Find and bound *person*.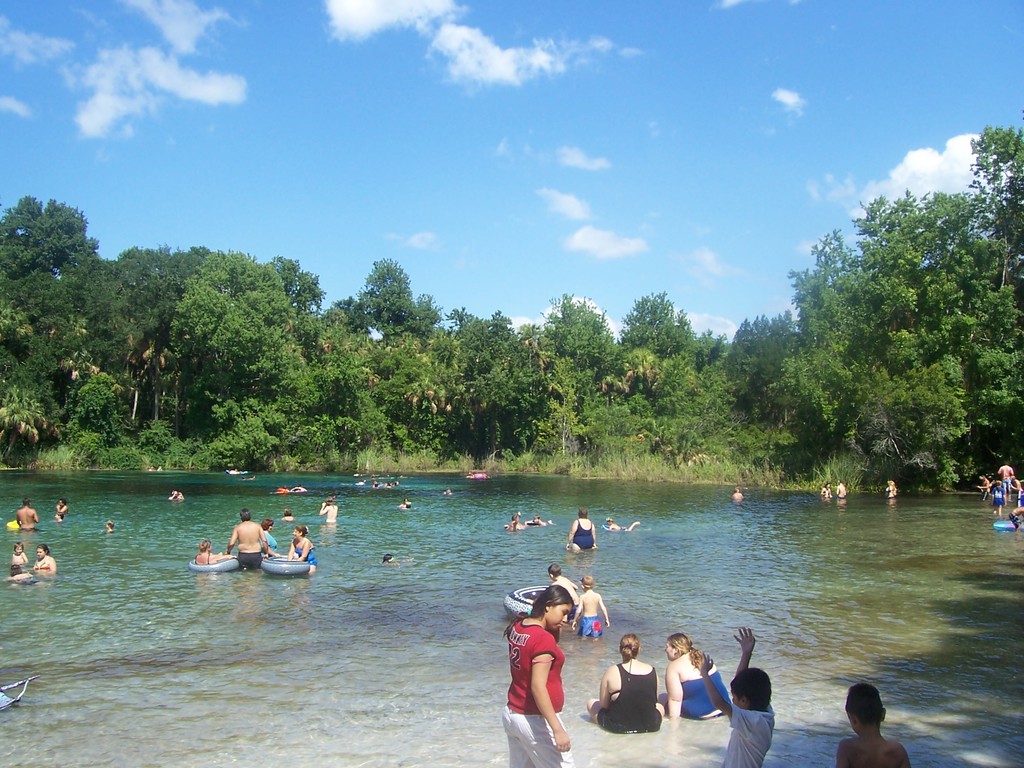
Bound: l=12, t=564, r=36, b=579.
